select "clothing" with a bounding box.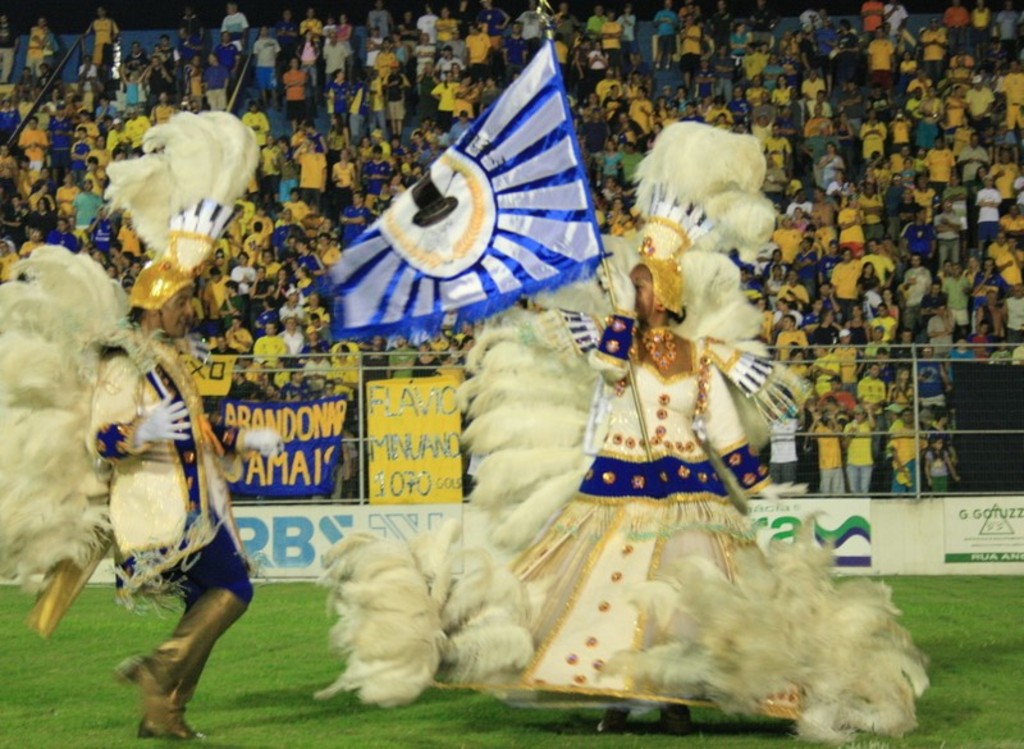
[826,157,851,183].
